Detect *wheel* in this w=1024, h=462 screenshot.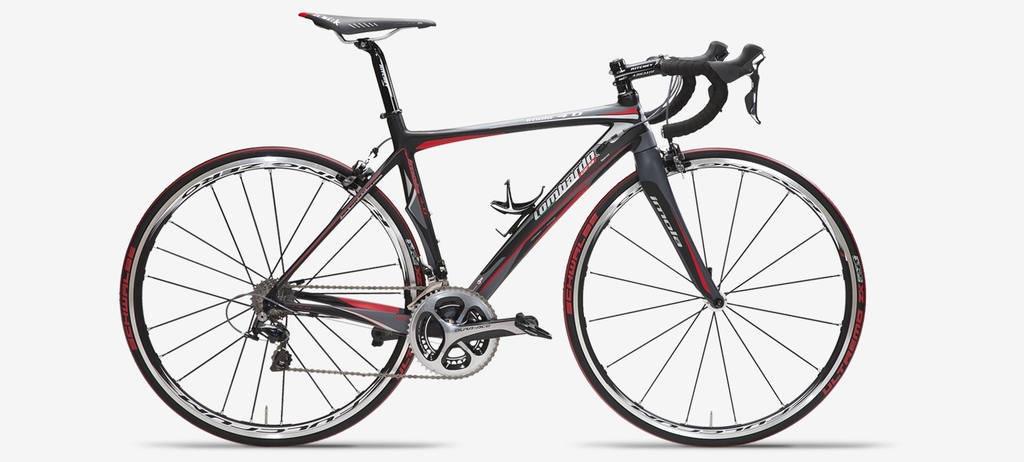
Detection: bbox=[398, 282, 497, 389].
